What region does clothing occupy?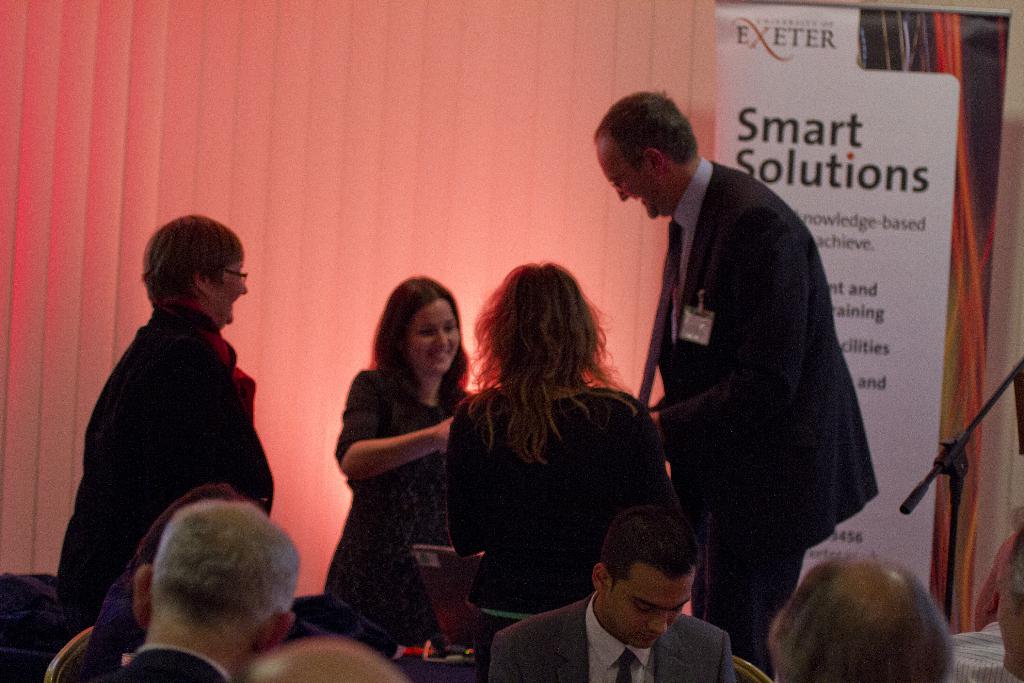
{"x1": 651, "y1": 151, "x2": 888, "y2": 670}.
